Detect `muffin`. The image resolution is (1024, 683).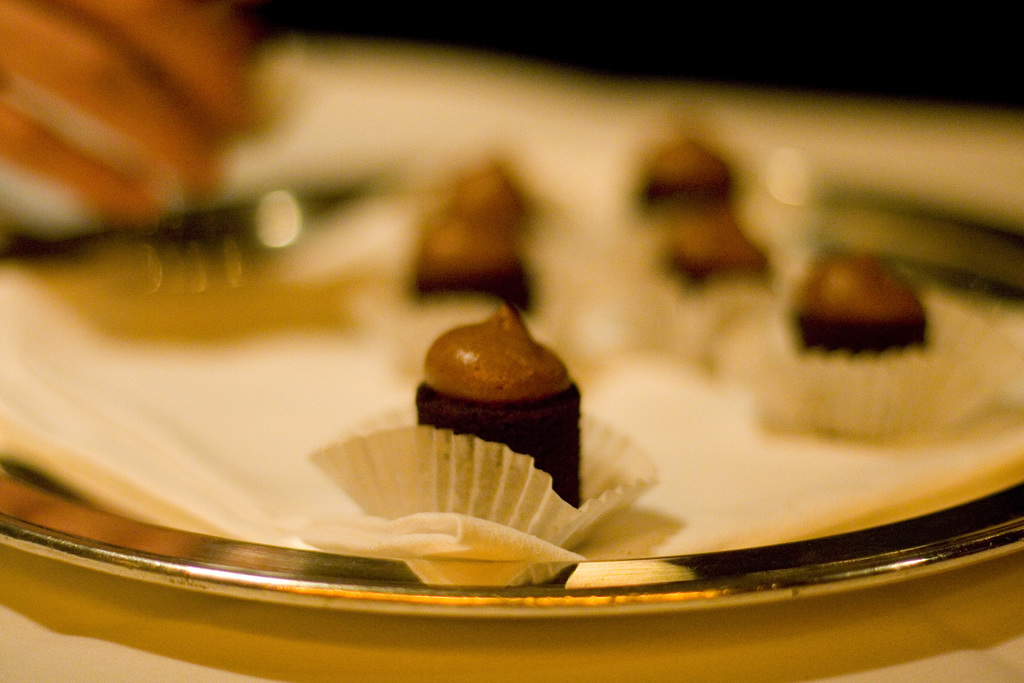
bbox=[786, 242, 927, 362].
